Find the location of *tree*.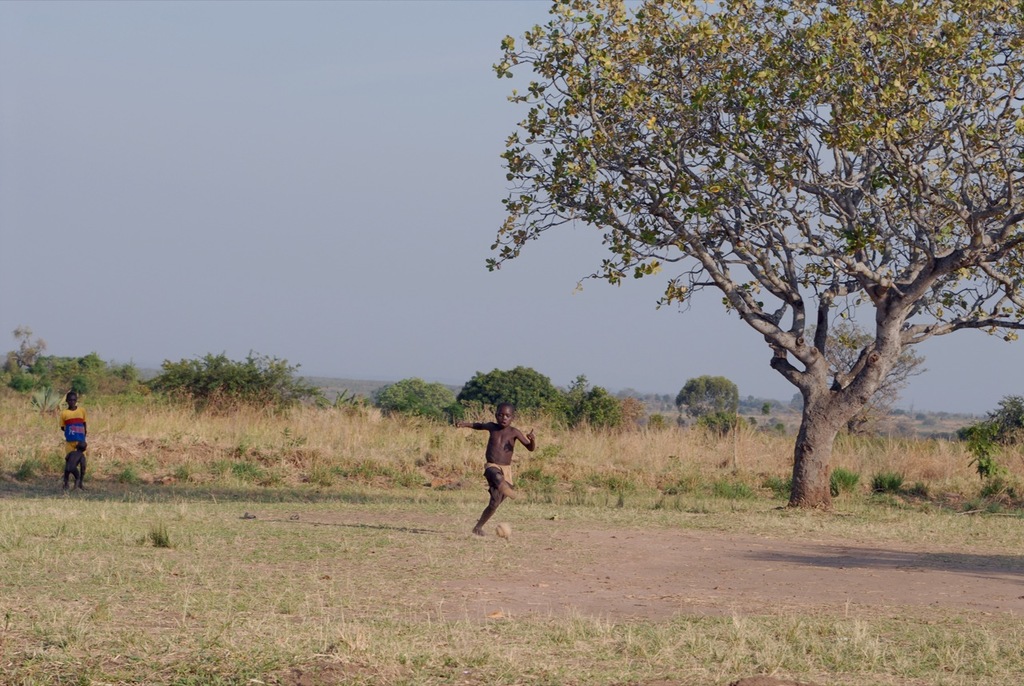
Location: 462 365 556 410.
